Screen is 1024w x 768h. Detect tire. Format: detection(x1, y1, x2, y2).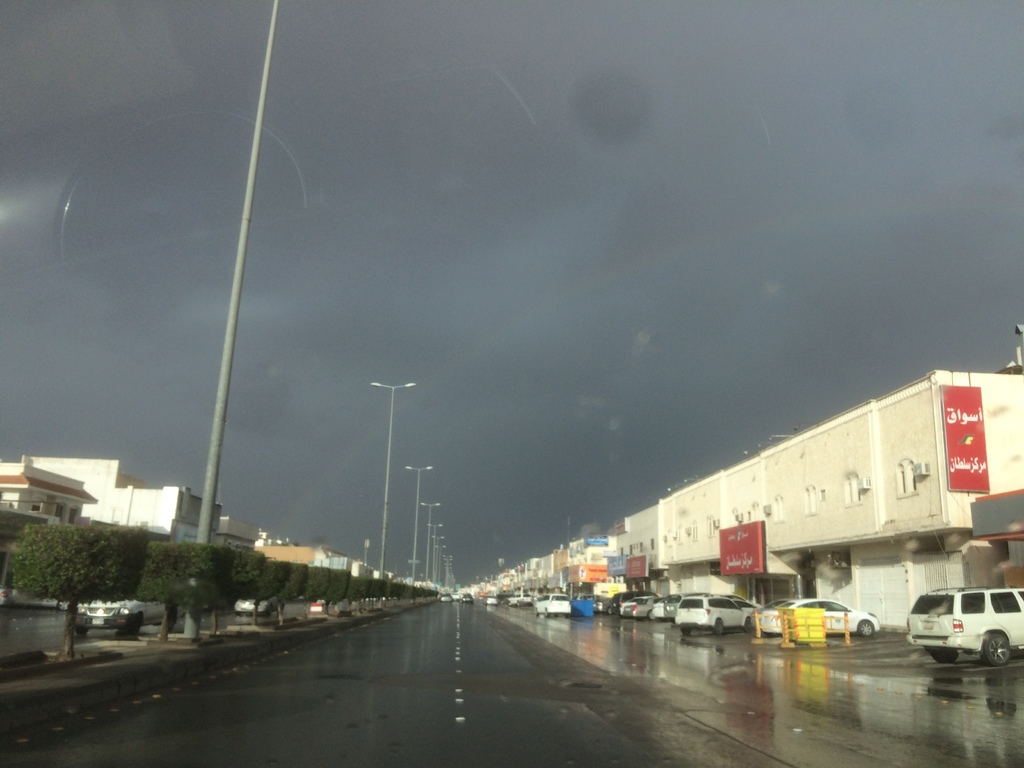
detection(650, 609, 653, 621).
